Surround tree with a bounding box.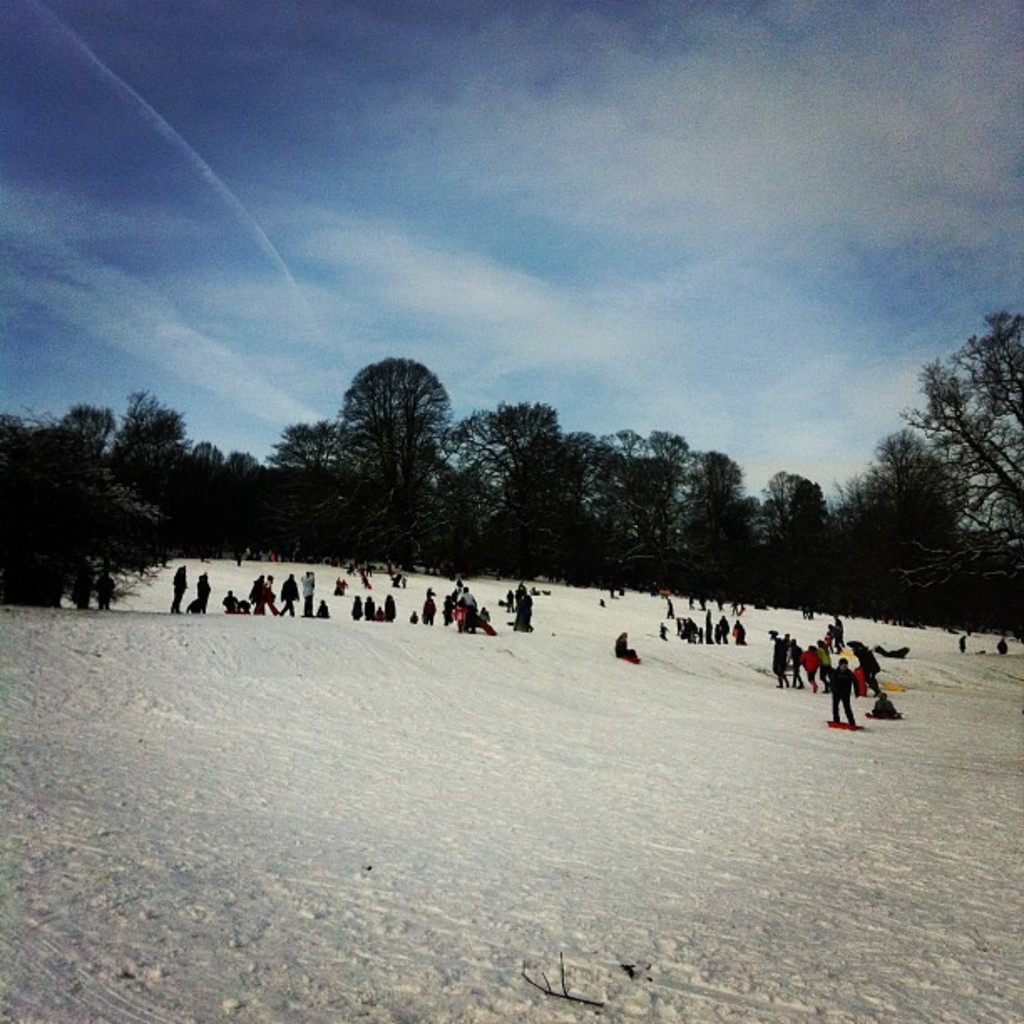
locate(863, 442, 932, 612).
